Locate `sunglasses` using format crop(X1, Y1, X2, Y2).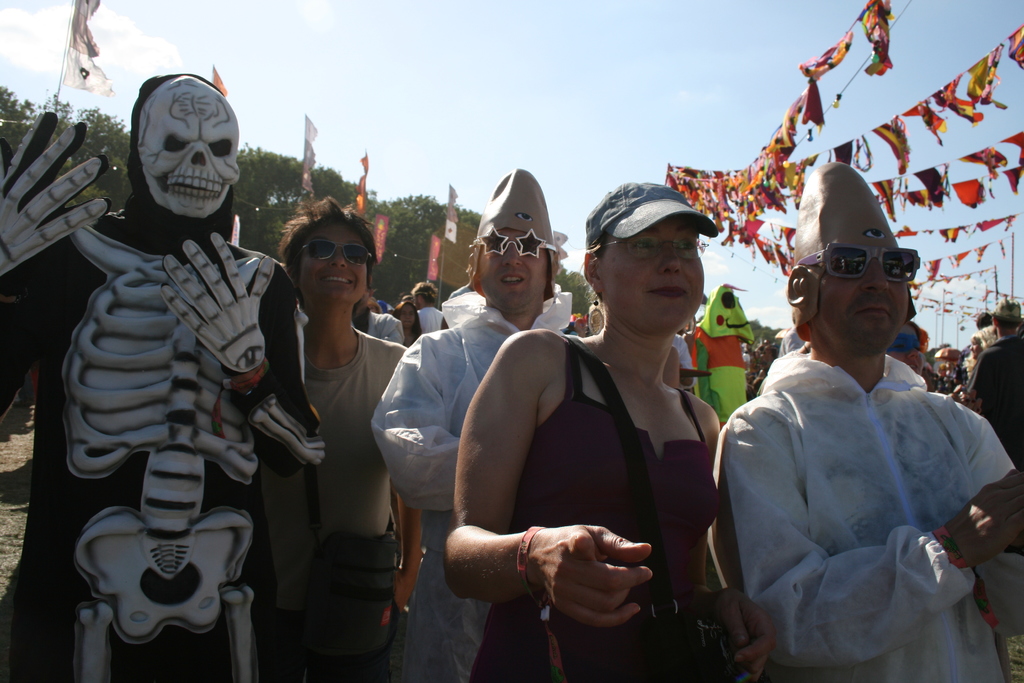
crop(296, 237, 376, 262).
